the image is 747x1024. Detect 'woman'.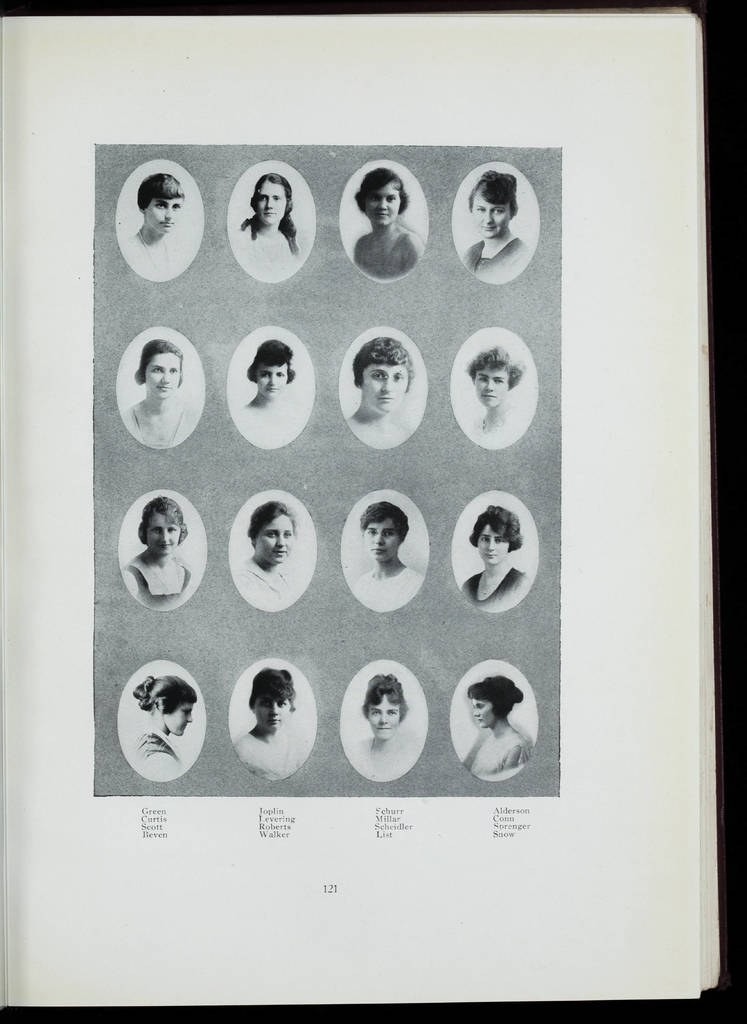
Detection: (left=462, top=167, right=525, bottom=279).
